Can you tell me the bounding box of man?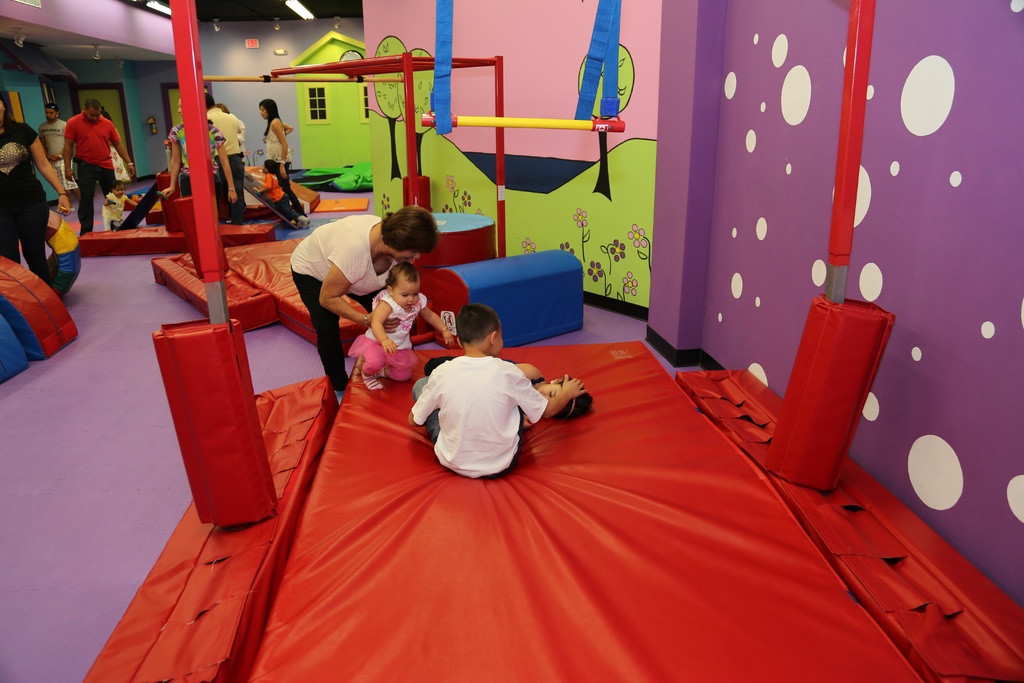
60 98 136 234.
